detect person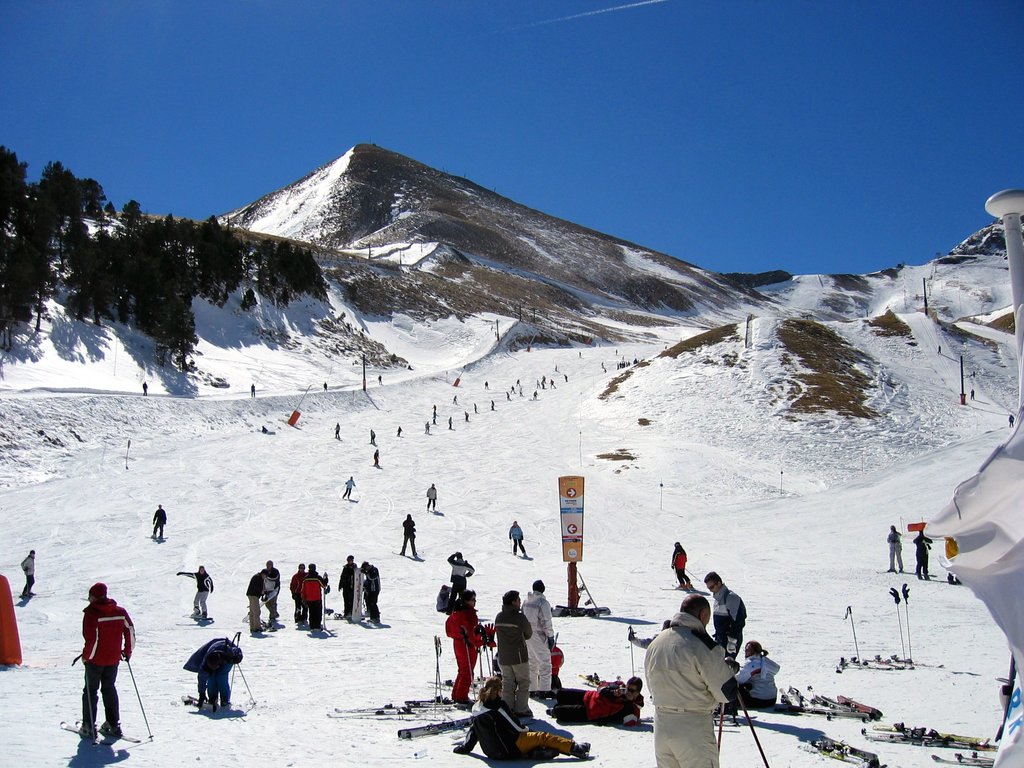
bbox(356, 558, 378, 621)
